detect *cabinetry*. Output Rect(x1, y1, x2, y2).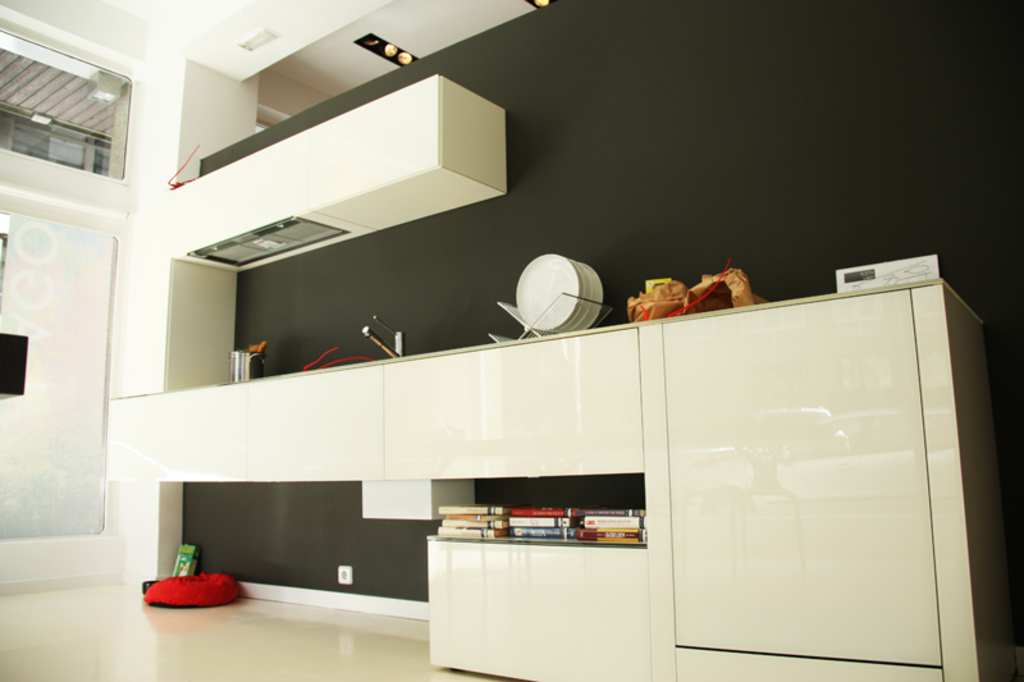
Rect(172, 78, 507, 282).
